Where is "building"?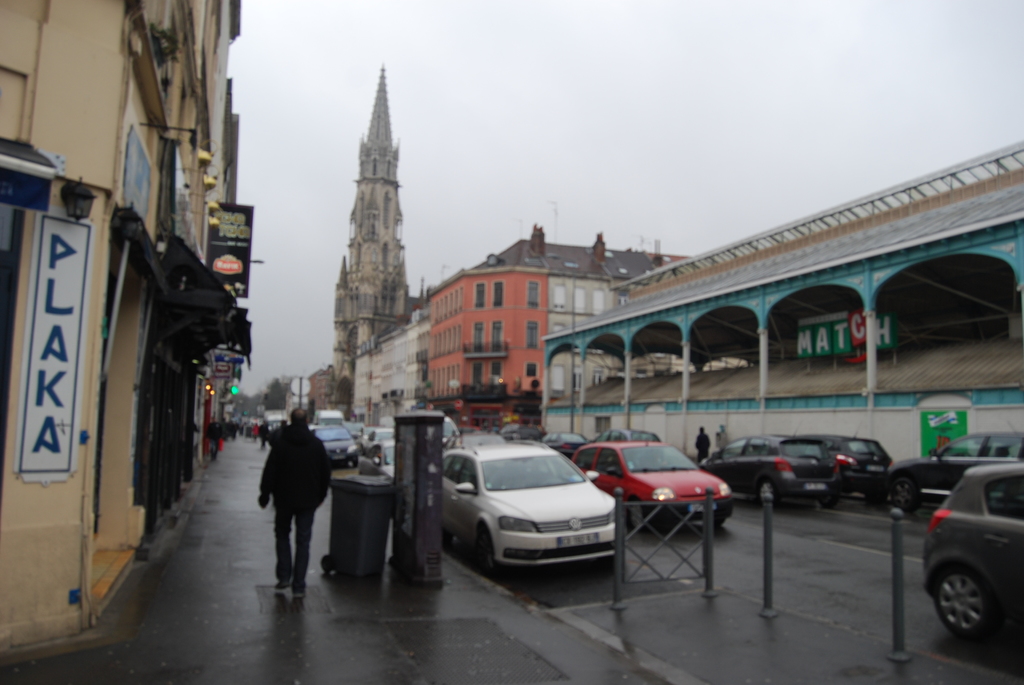
[308,369,330,411].
